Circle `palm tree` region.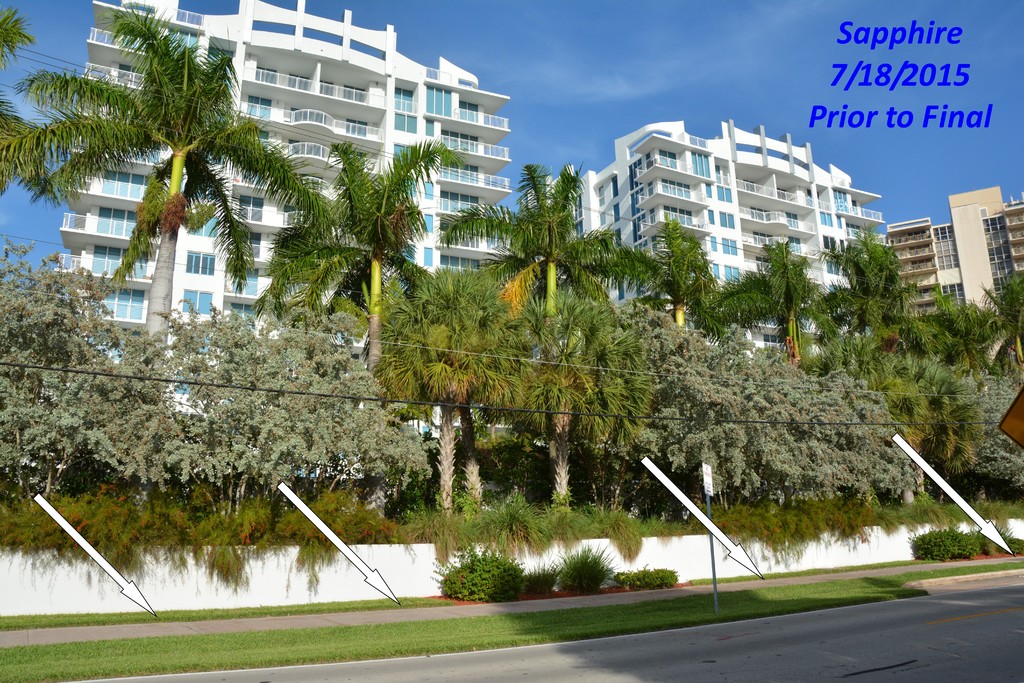
Region: x1=276, y1=499, x2=370, y2=560.
